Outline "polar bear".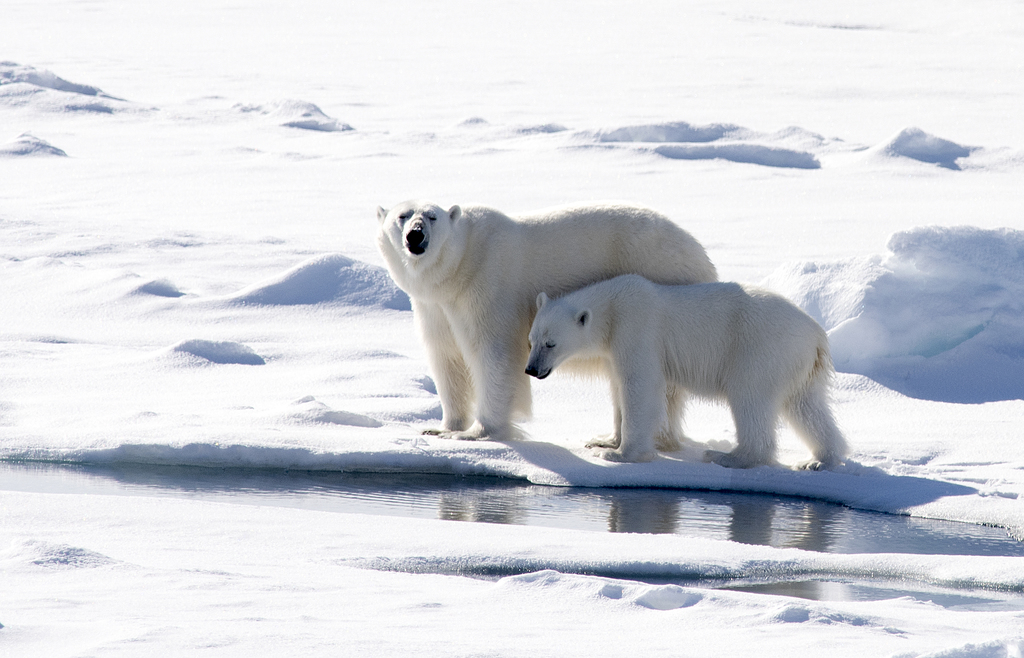
Outline: crop(519, 279, 847, 466).
